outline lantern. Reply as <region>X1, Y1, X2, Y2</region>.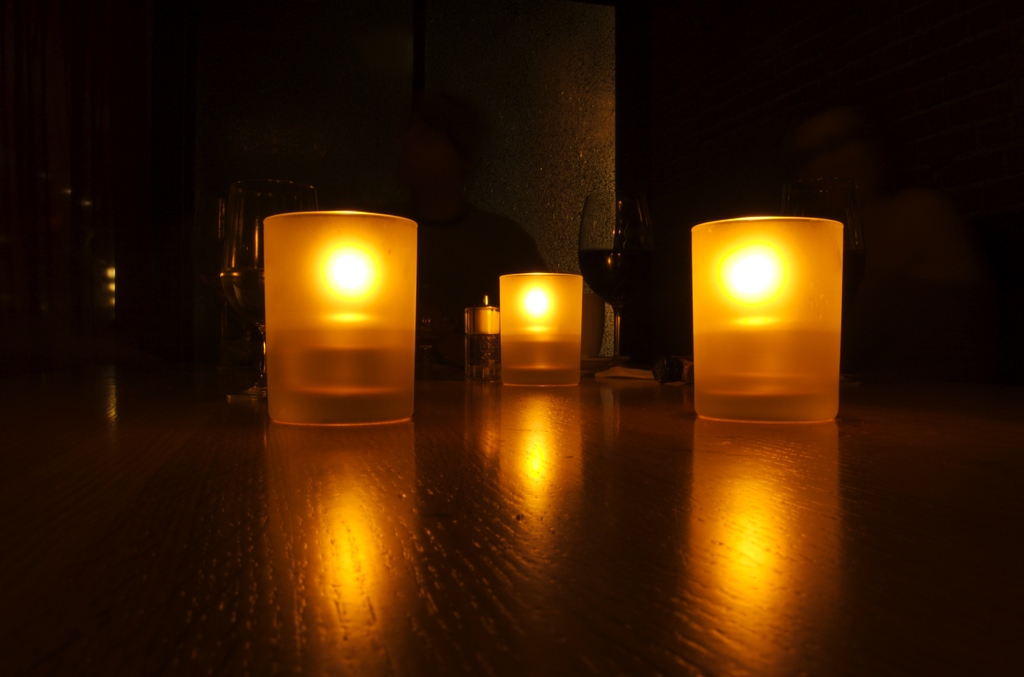
<region>691, 218, 846, 422</region>.
